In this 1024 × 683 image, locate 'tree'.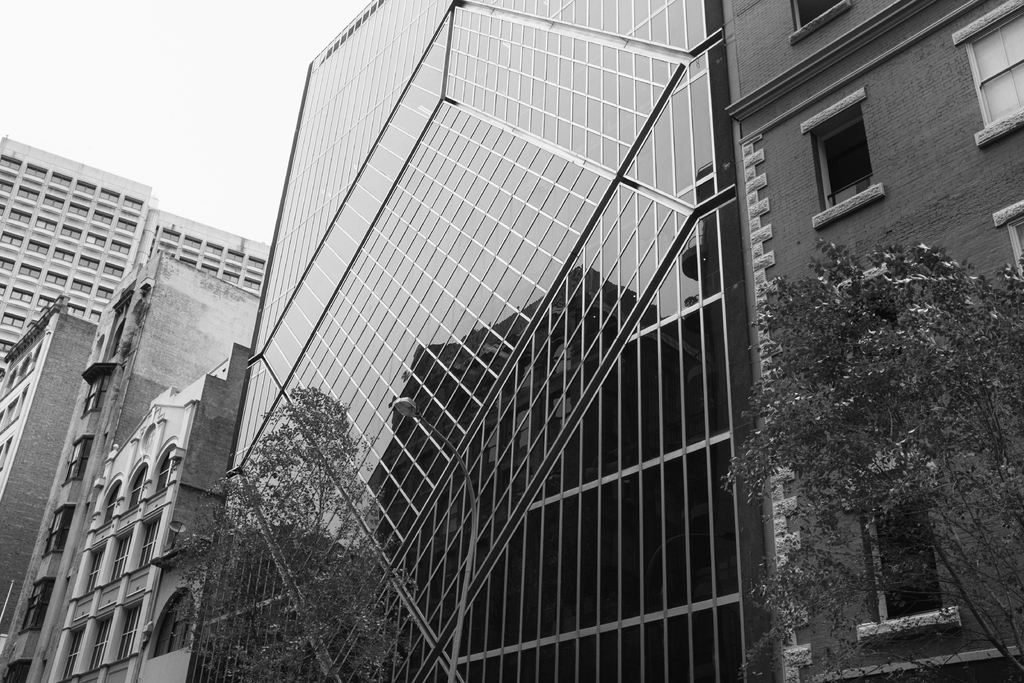
Bounding box: <bbox>728, 210, 1007, 636</bbox>.
